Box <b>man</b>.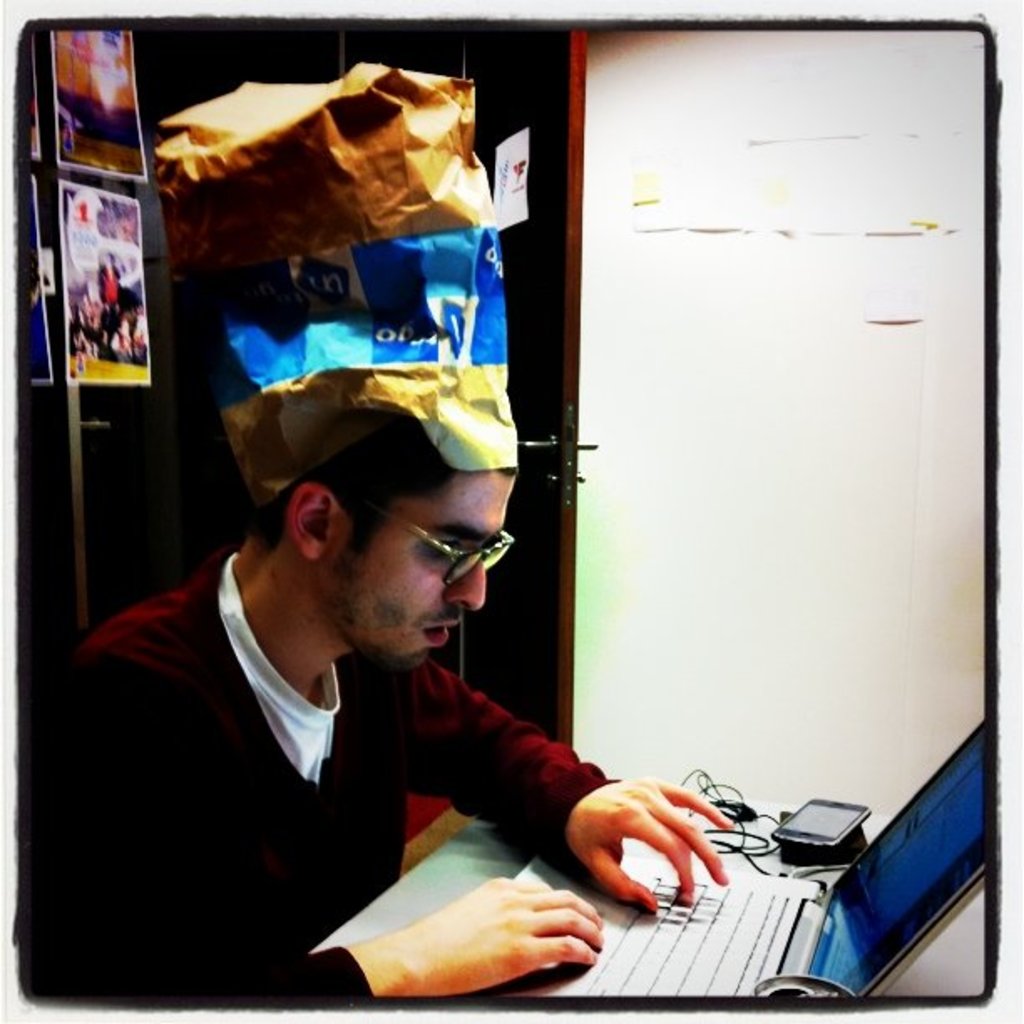
(left=44, top=363, right=668, bottom=997).
